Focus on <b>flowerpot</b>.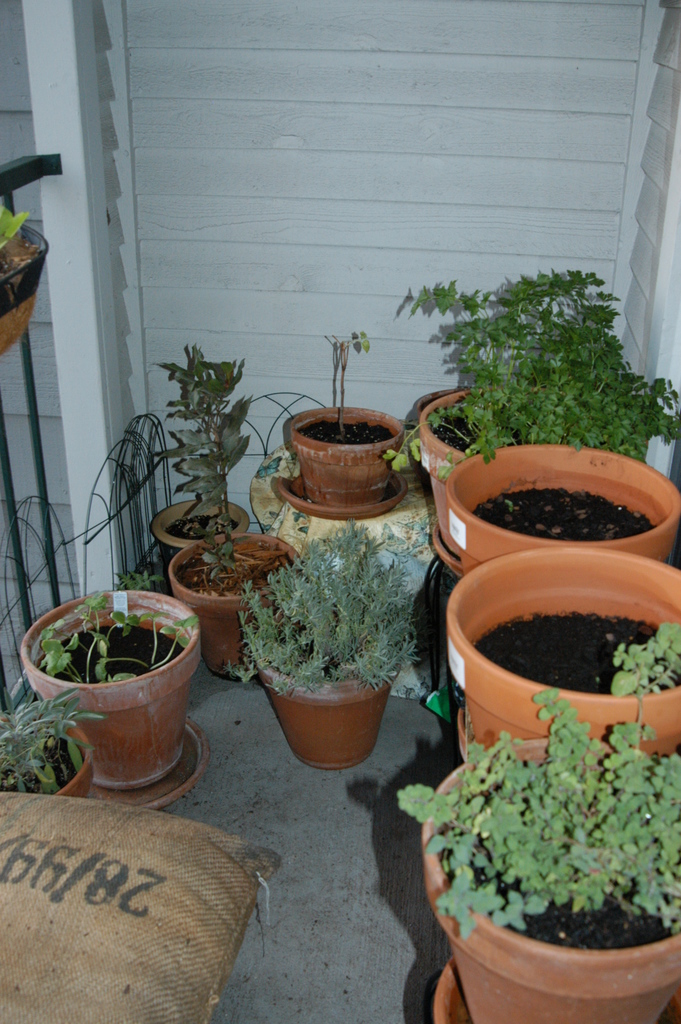
Focused at bbox=[0, 211, 49, 352].
